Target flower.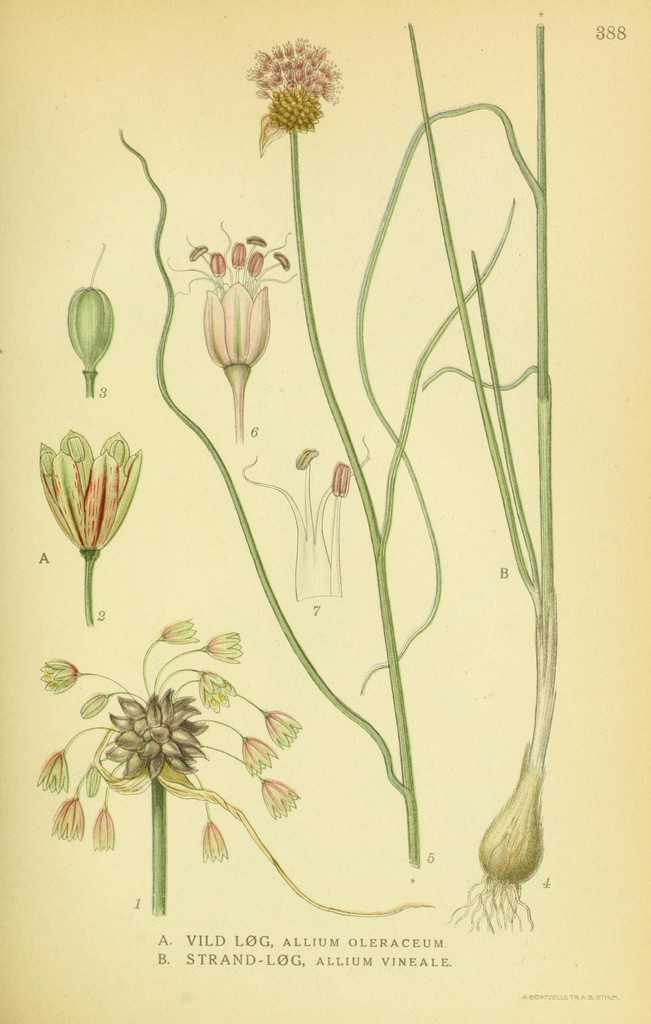
Target region: (188, 673, 229, 717).
